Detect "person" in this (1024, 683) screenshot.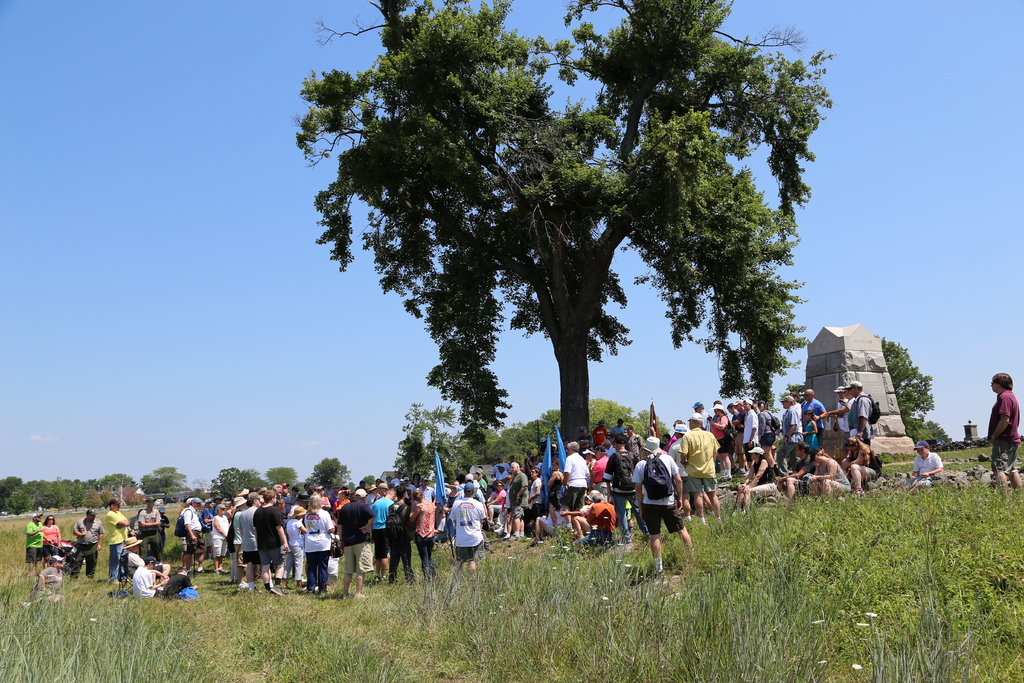
Detection: l=709, t=399, r=737, b=473.
